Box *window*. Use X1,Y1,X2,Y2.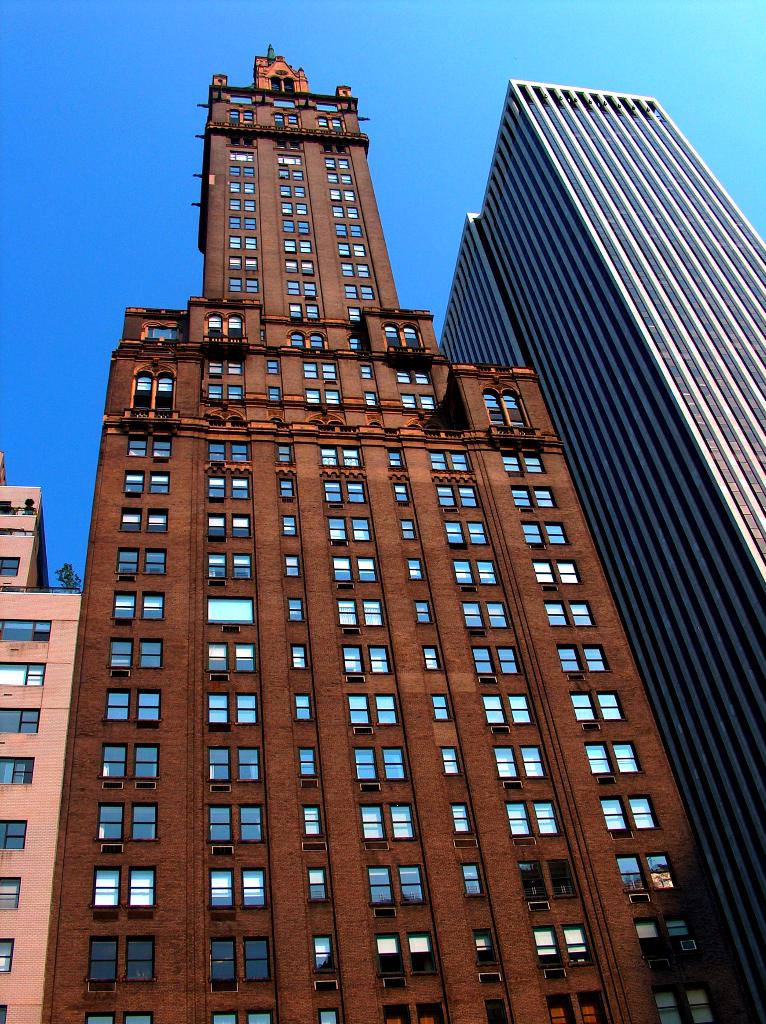
316,102,337,111.
